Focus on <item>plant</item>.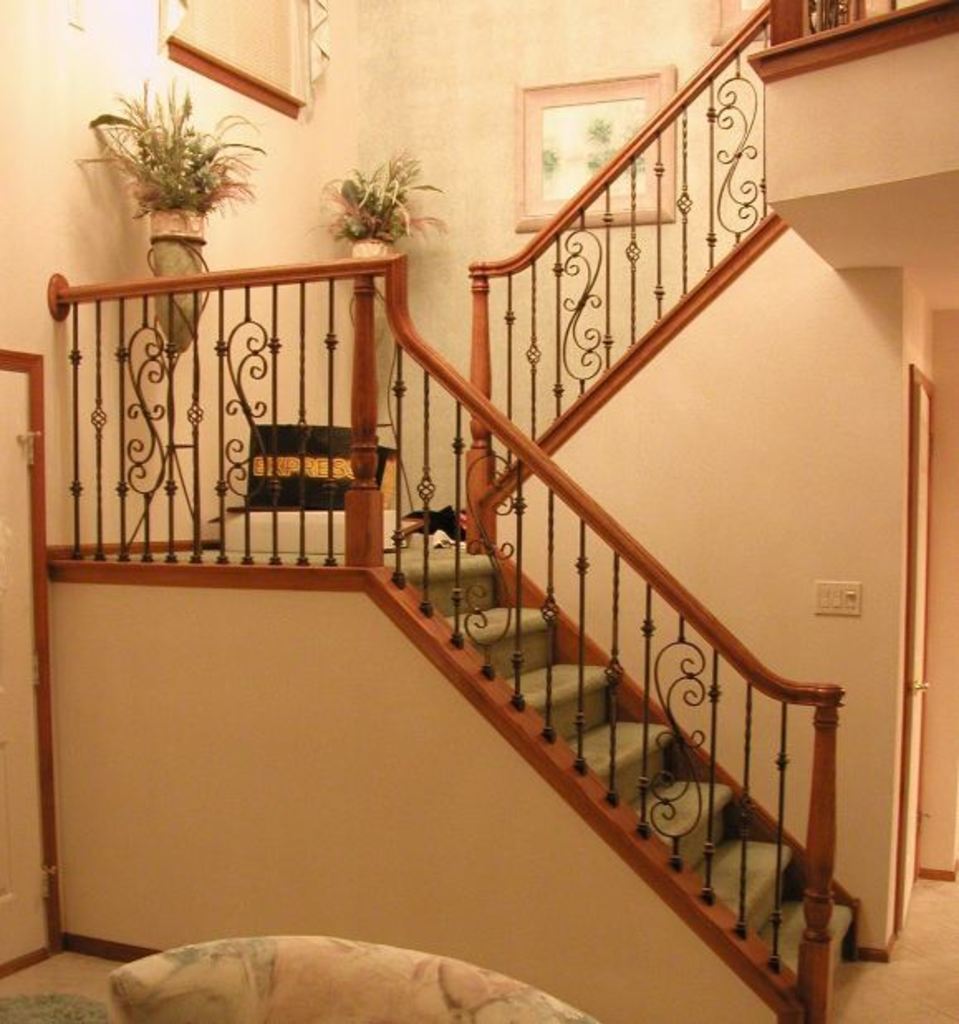
Focused at [left=75, top=86, right=252, bottom=234].
